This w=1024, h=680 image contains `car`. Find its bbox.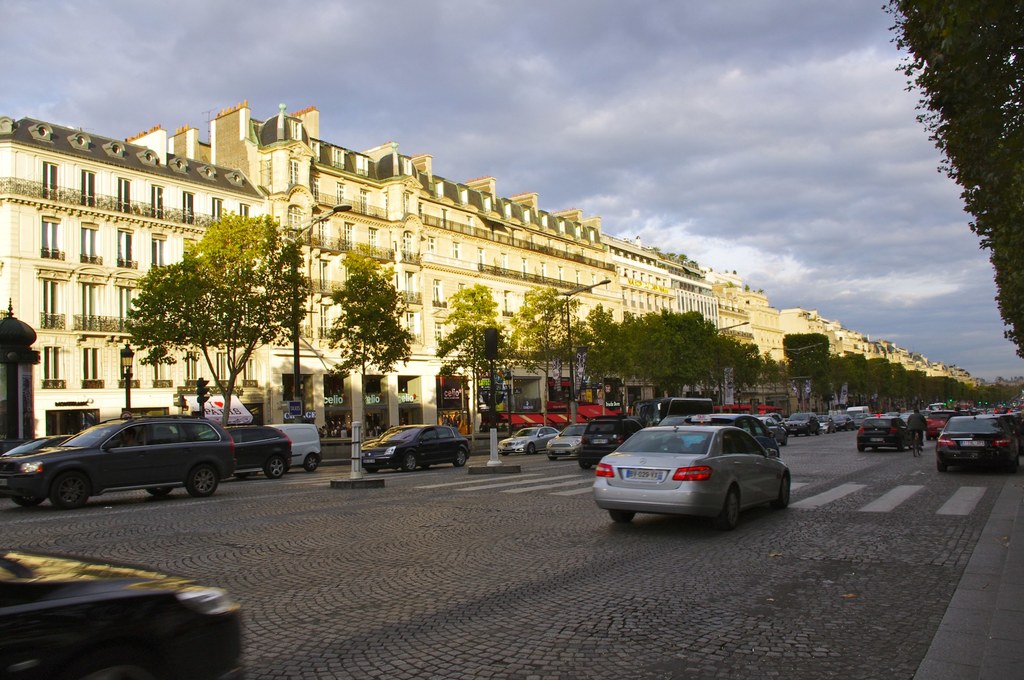
(x1=0, y1=412, x2=239, y2=510).
